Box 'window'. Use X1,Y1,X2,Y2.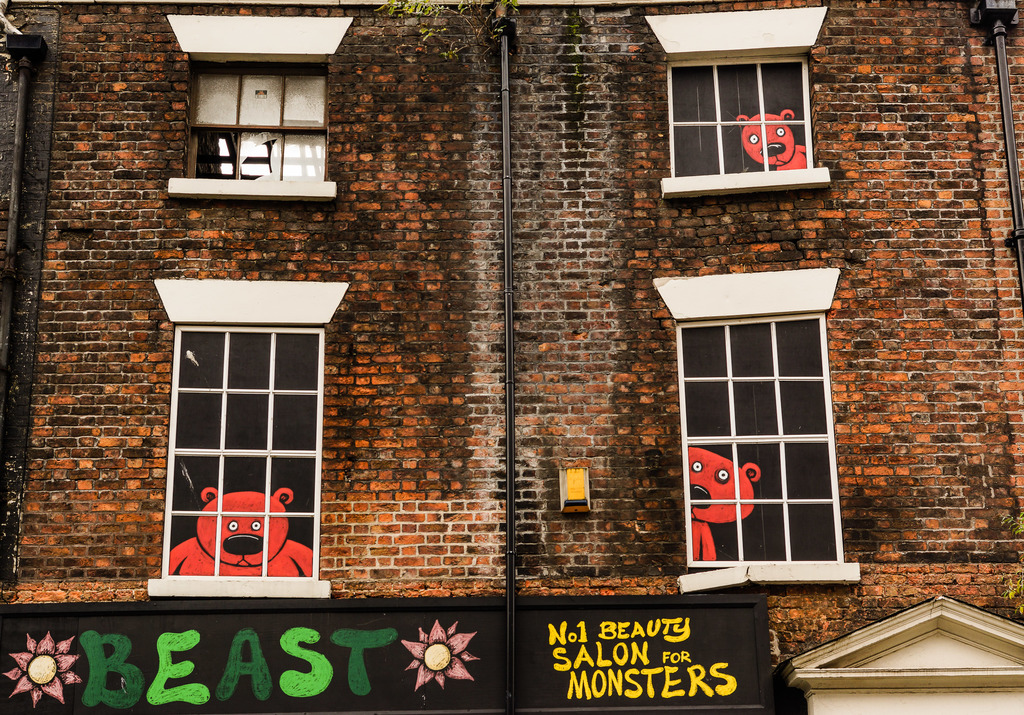
654,271,865,598.
